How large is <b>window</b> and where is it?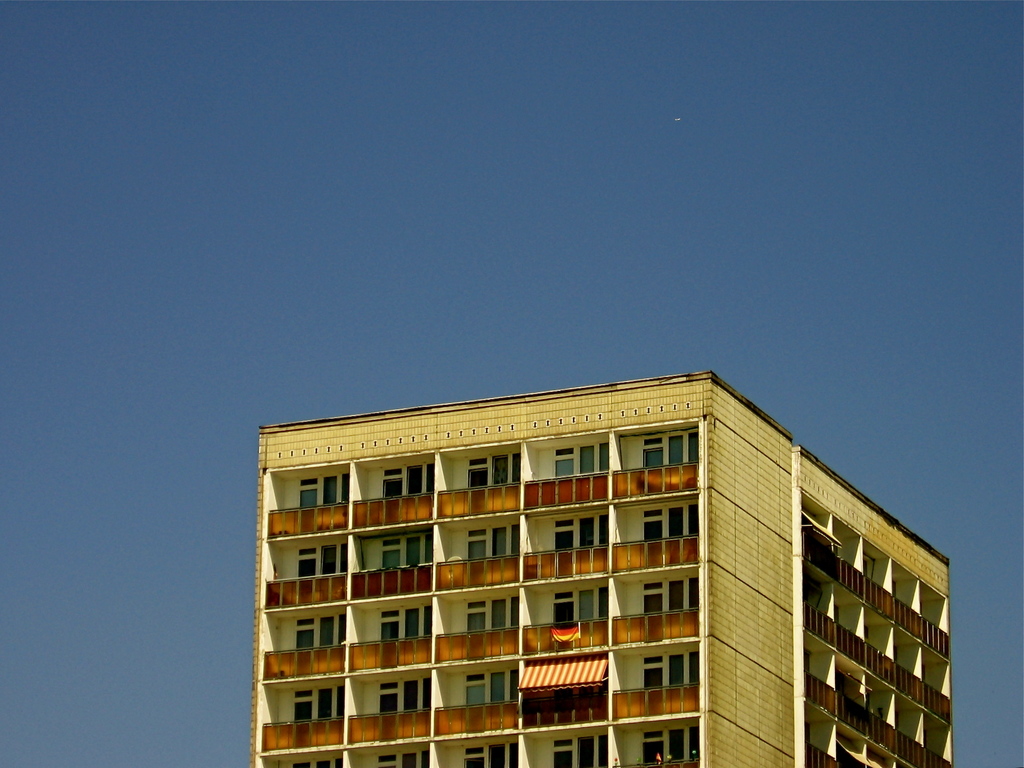
Bounding box: l=511, t=452, r=524, b=484.
